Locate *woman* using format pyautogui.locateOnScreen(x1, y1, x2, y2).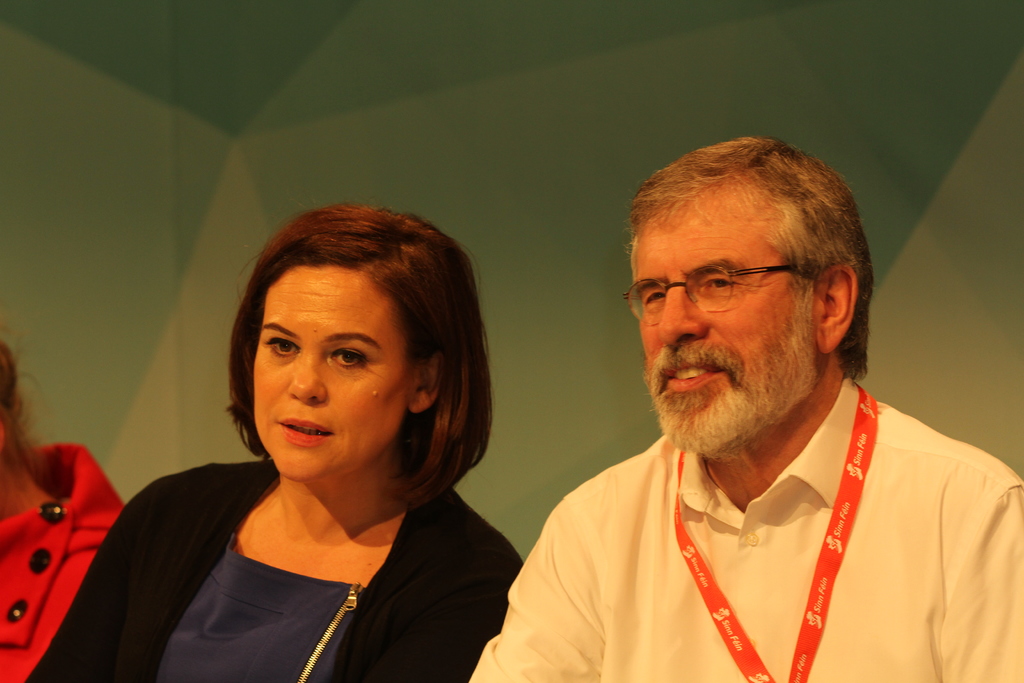
pyautogui.locateOnScreen(69, 192, 513, 682).
